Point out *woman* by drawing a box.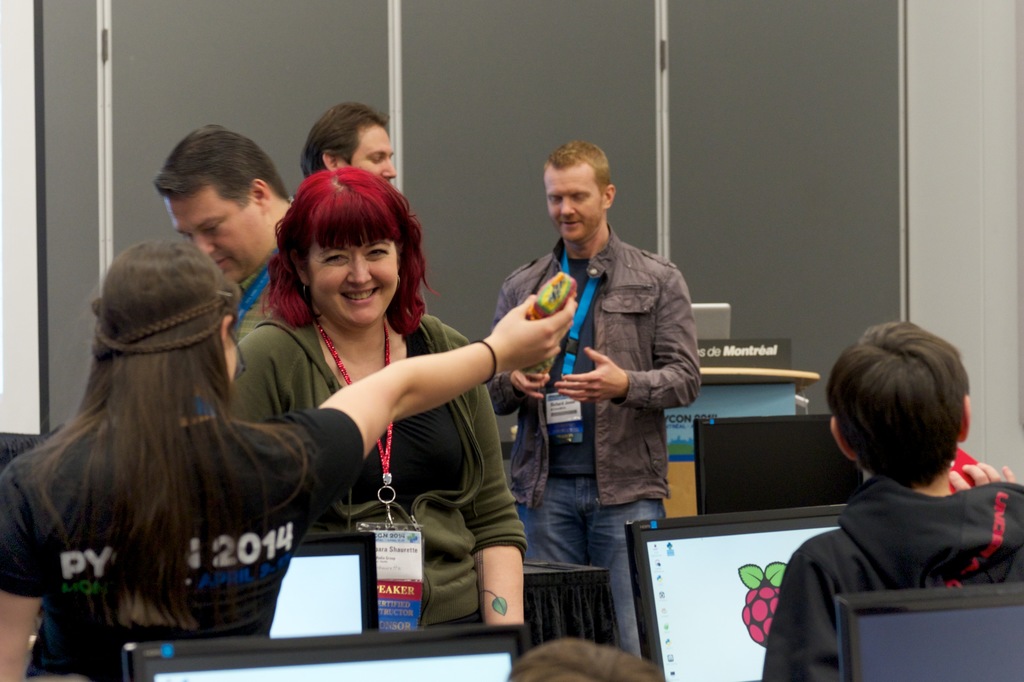
bbox=[0, 237, 584, 681].
